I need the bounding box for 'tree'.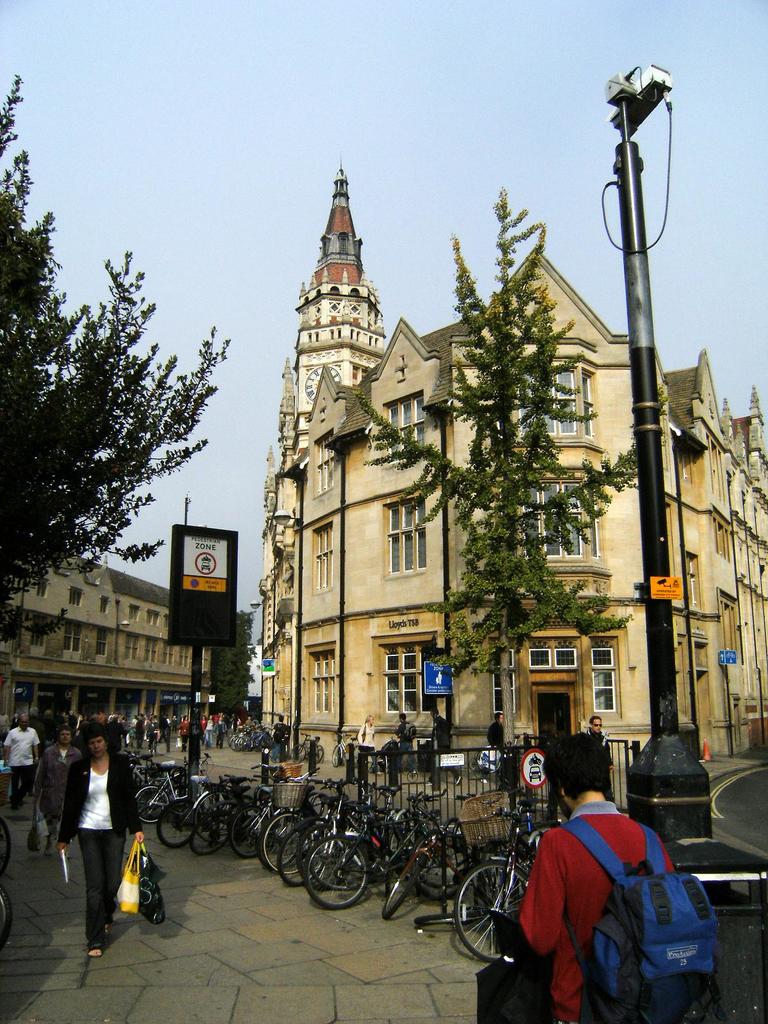
Here it is: 417, 189, 641, 773.
